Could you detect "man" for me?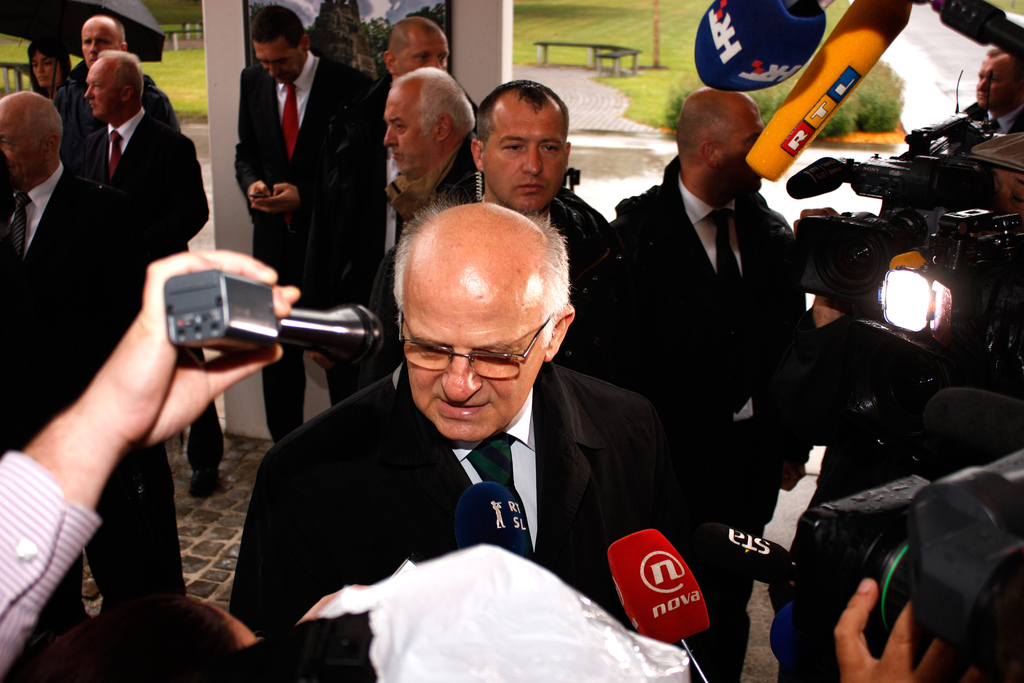
Detection result: {"left": 960, "top": 49, "right": 1023, "bottom": 137}.
